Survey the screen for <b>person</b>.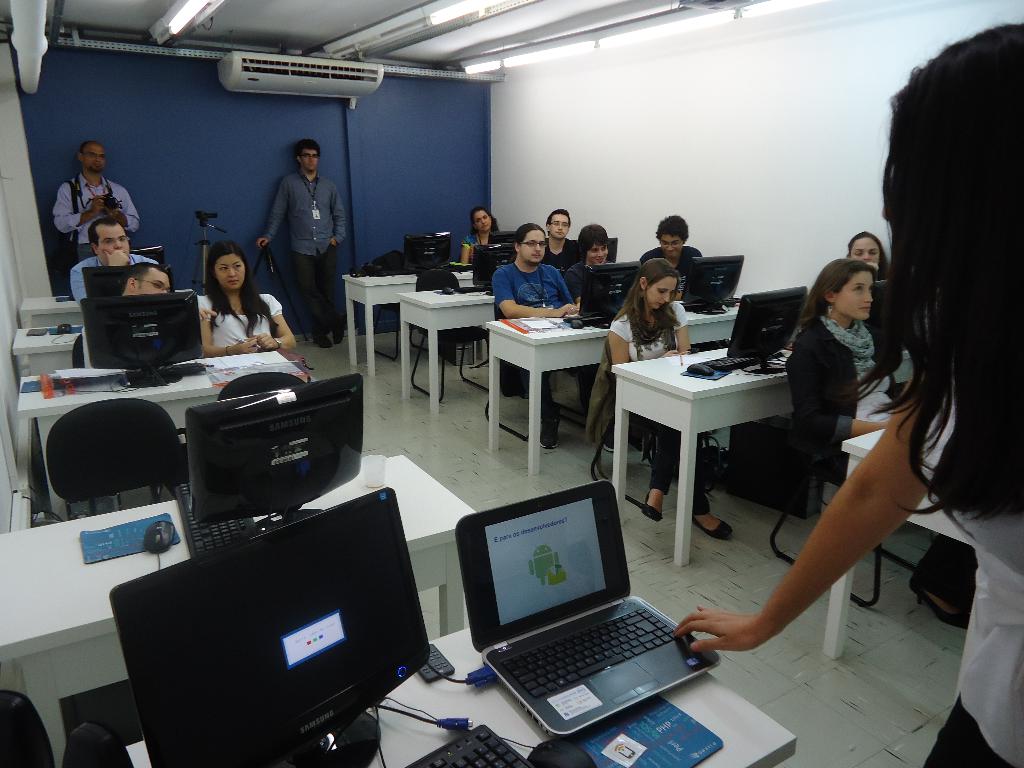
Survey found: 196:241:294:353.
